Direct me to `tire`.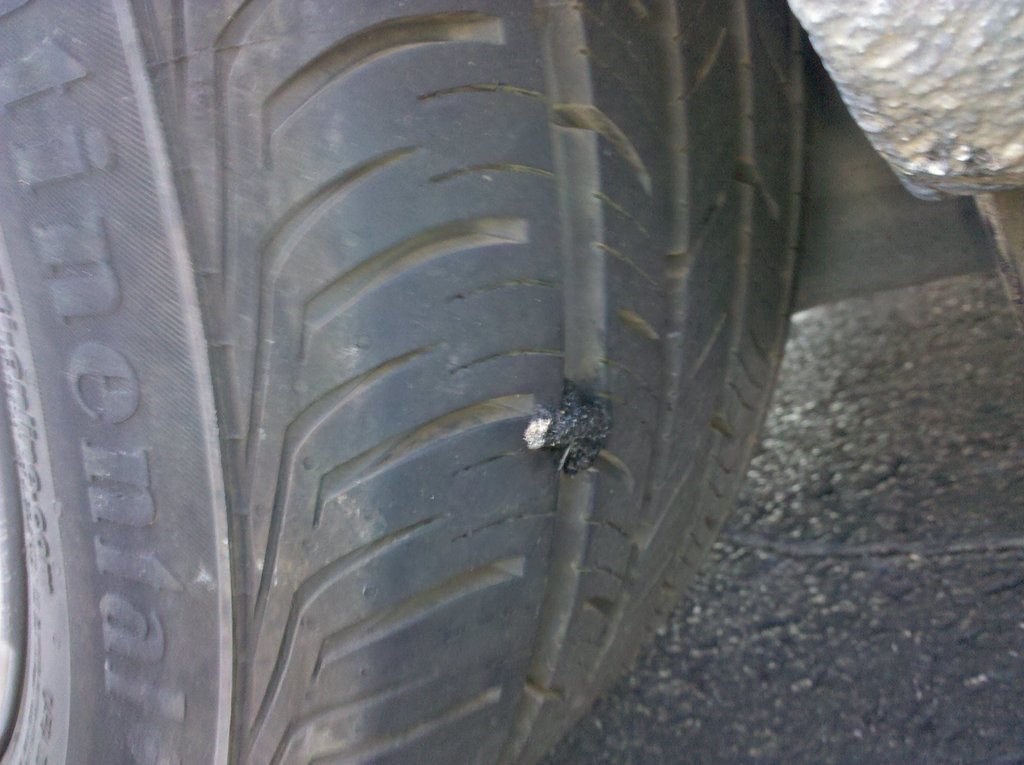
Direction: [0,0,817,760].
